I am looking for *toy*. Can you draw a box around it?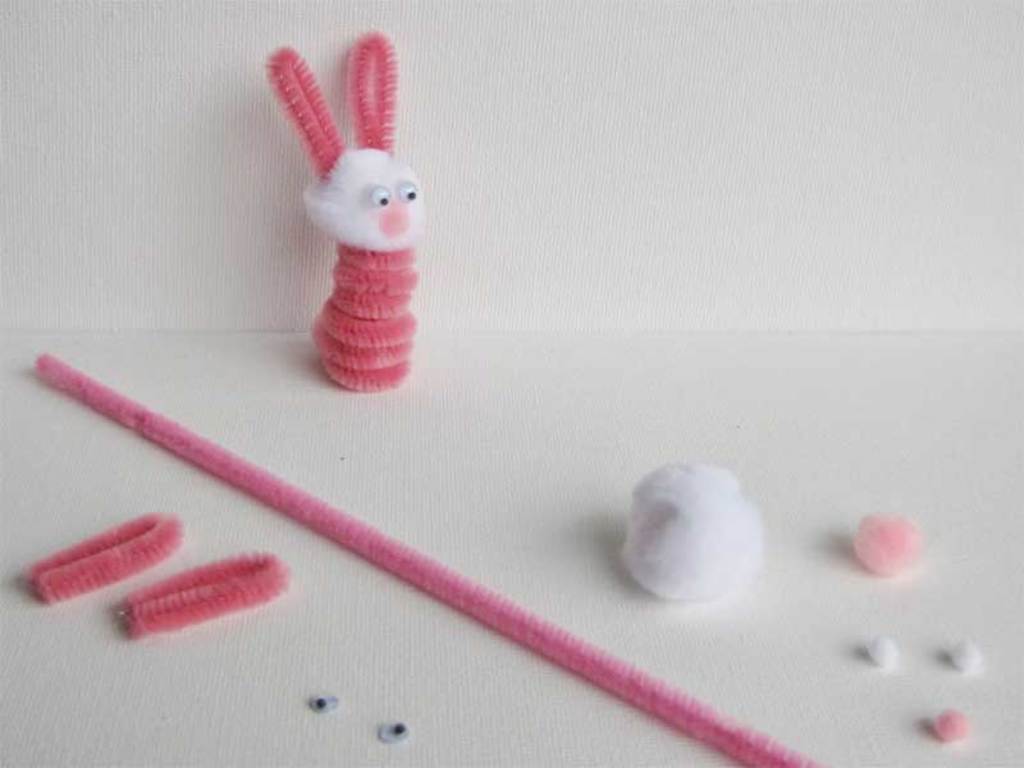
Sure, the bounding box is BBox(952, 640, 984, 664).
